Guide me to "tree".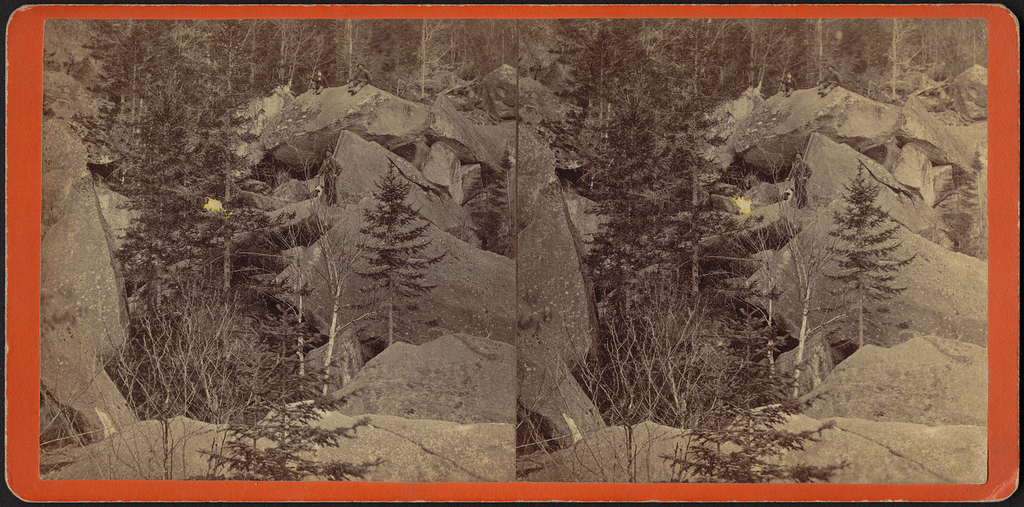
Guidance: (x1=424, y1=15, x2=519, y2=76).
